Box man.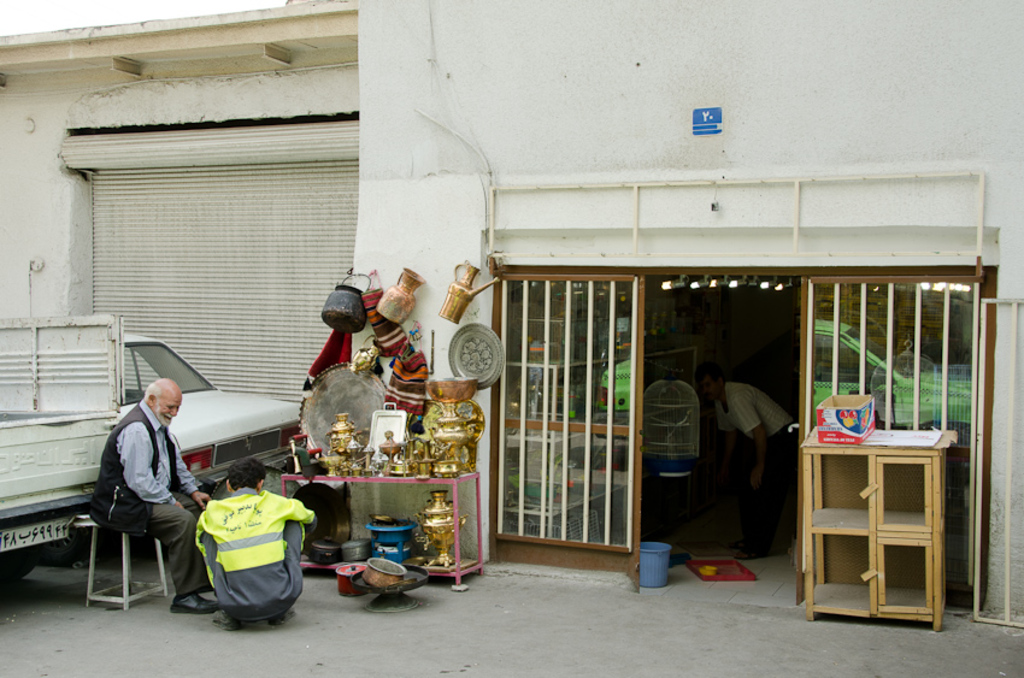
rect(693, 360, 798, 559).
